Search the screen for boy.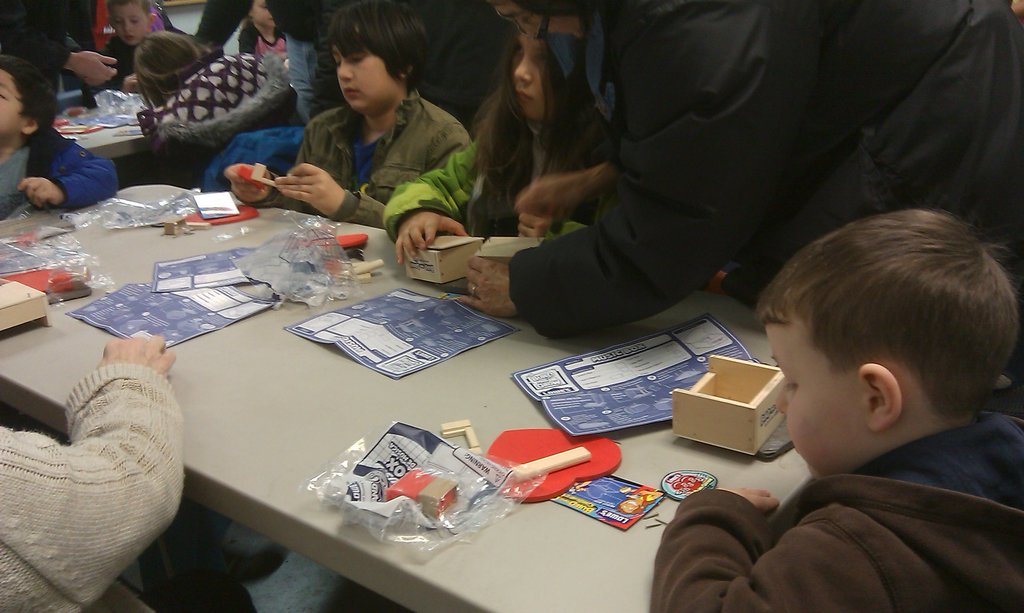
Found at crop(703, 196, 1009, 607).
